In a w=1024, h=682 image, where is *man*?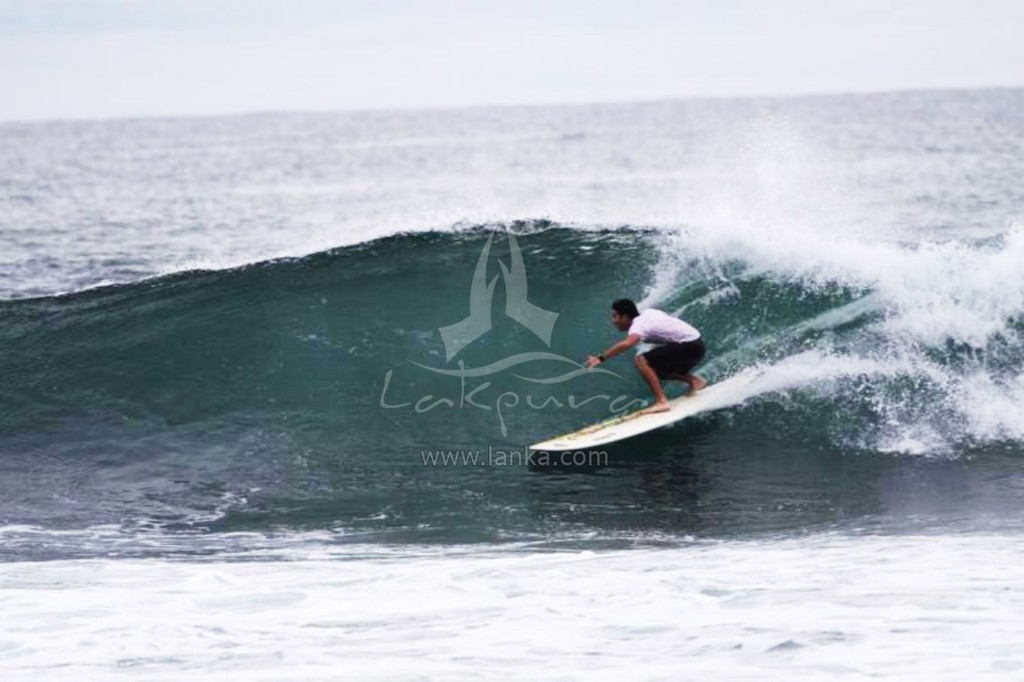
l=586, t=288, r=709, b=436.
